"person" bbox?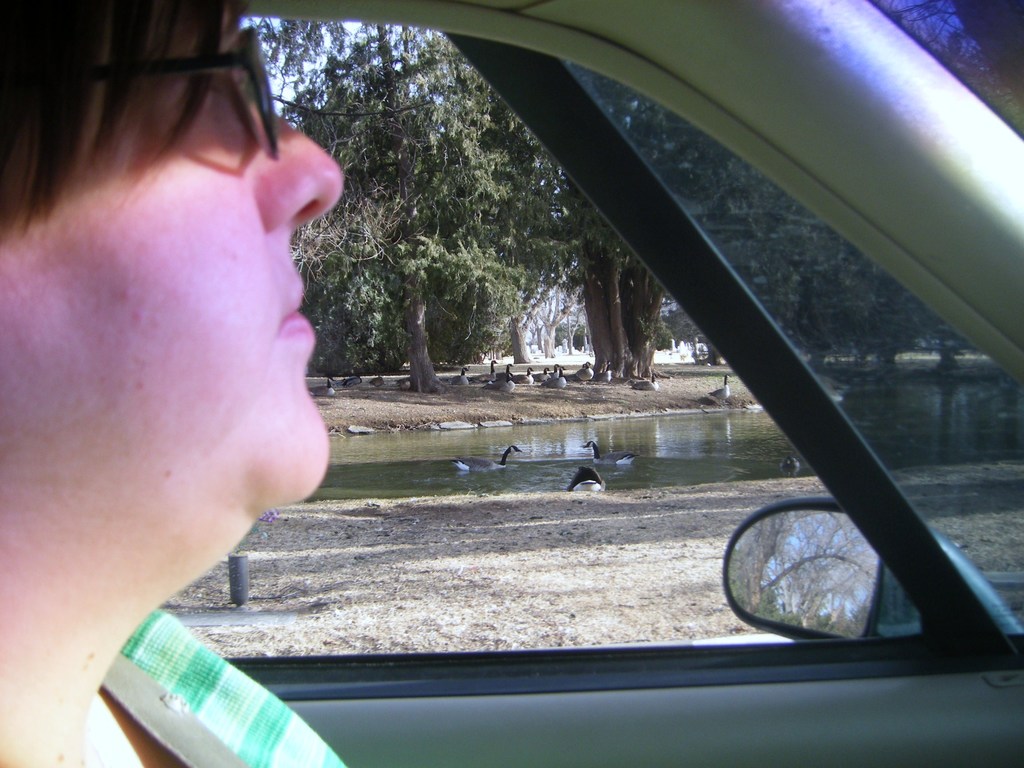
[0,0,374,736]
